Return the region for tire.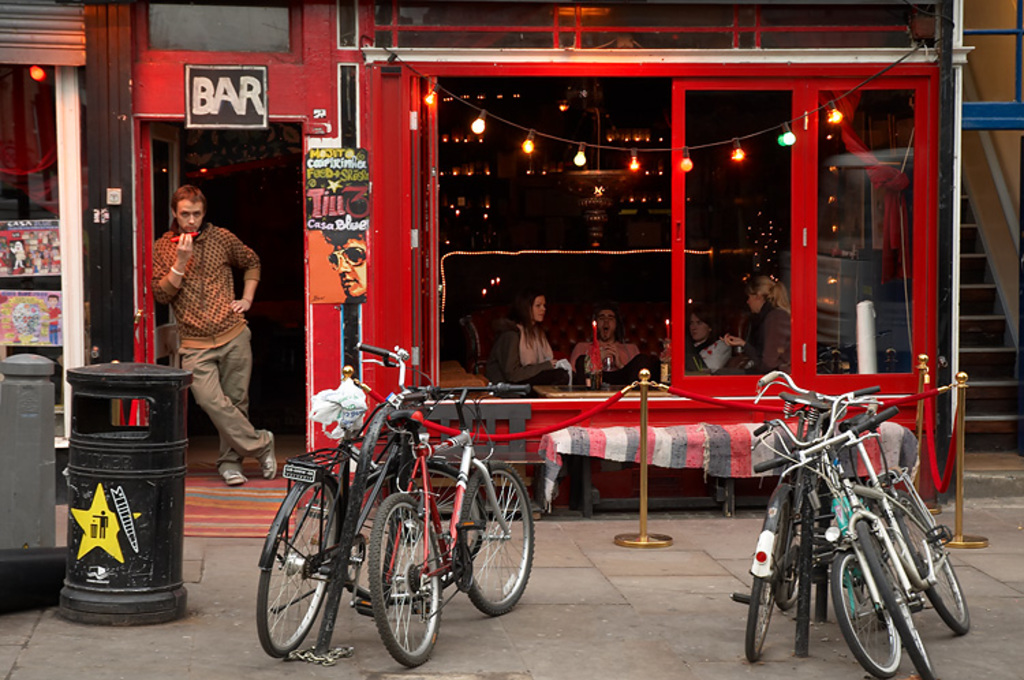
locate(830, 548, 905, 677).
